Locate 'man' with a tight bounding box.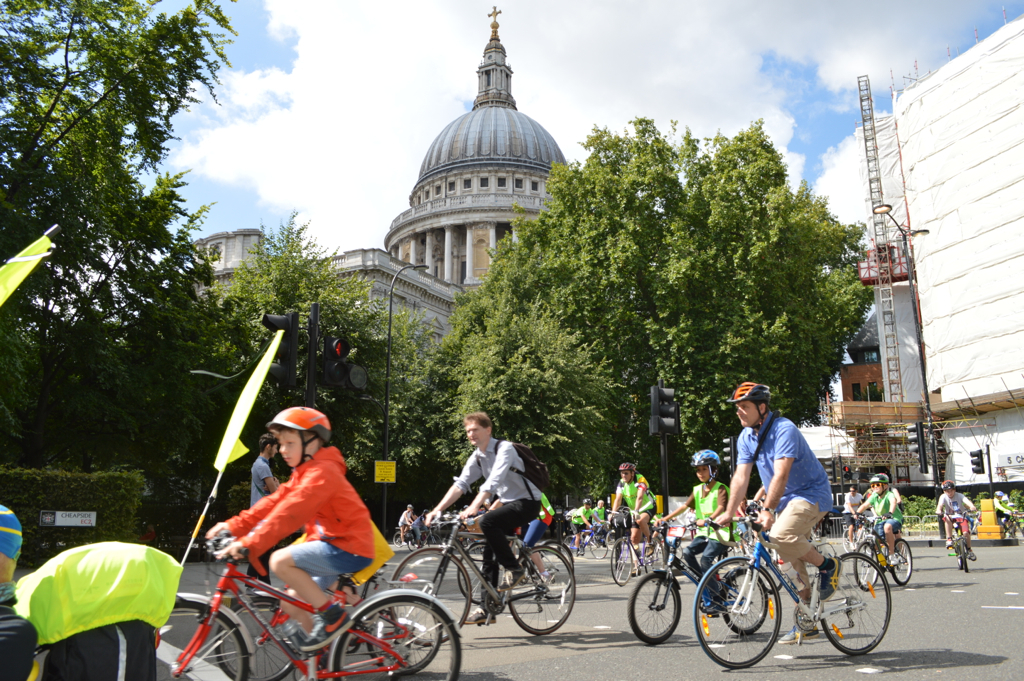
left=424, top=411, right=541, bottom=628.
